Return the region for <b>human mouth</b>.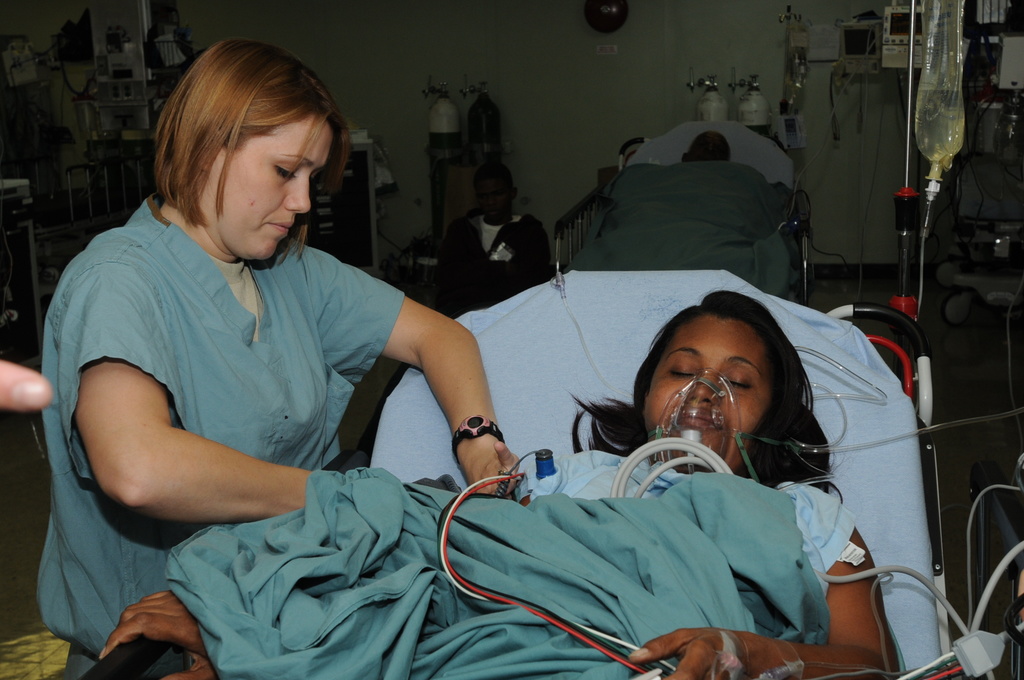
(678,409,724,429).
